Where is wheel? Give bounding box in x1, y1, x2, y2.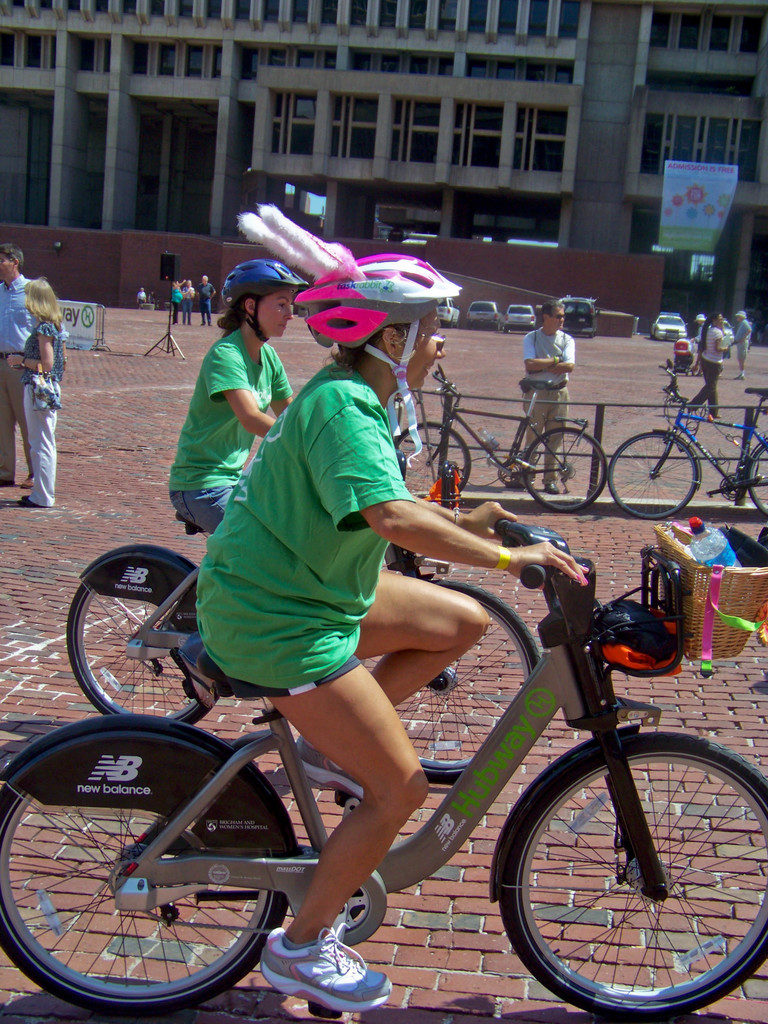
0, 715, 288, 1014.
